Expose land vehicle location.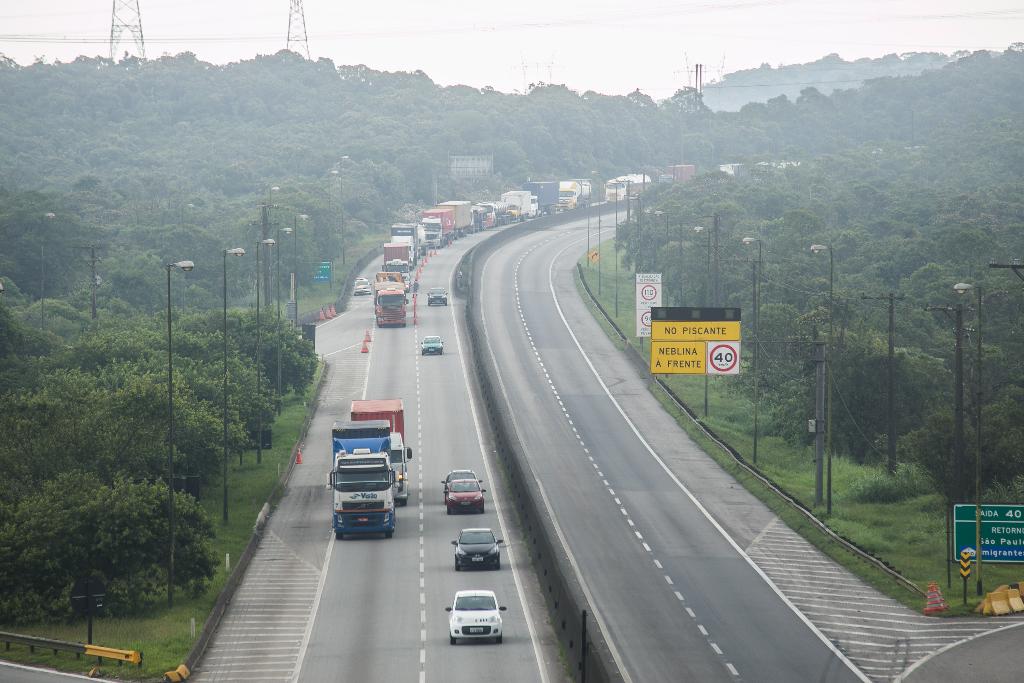
Exposed at 353 278 370 291.
